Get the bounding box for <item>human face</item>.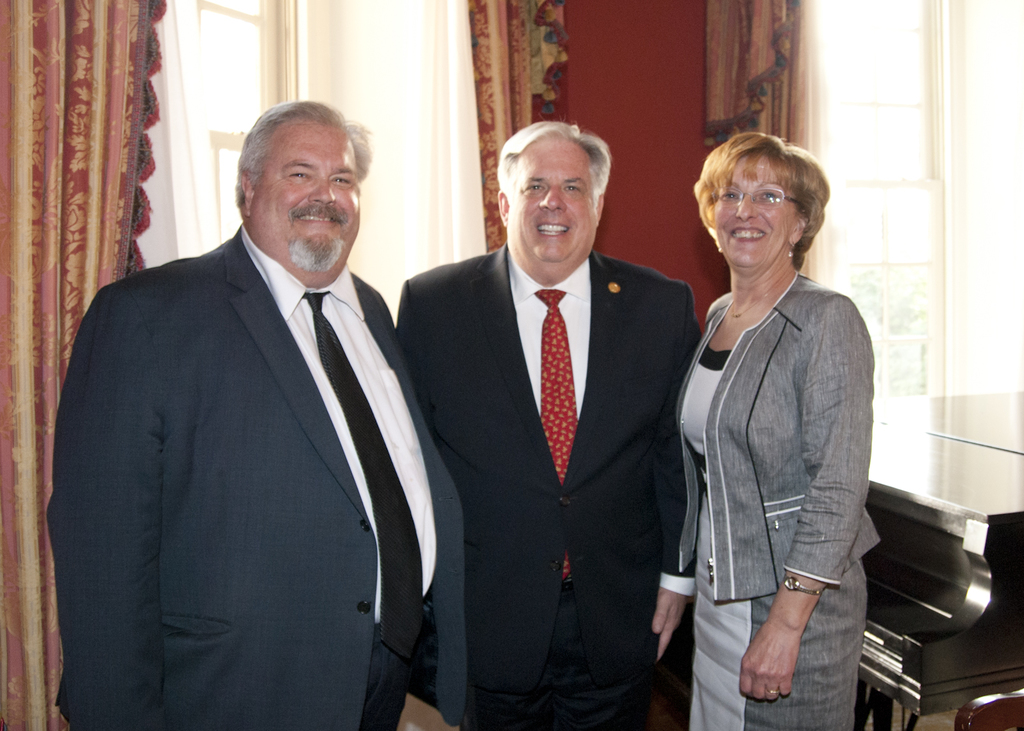
left=714, top=156, right=796, bottom=266.
